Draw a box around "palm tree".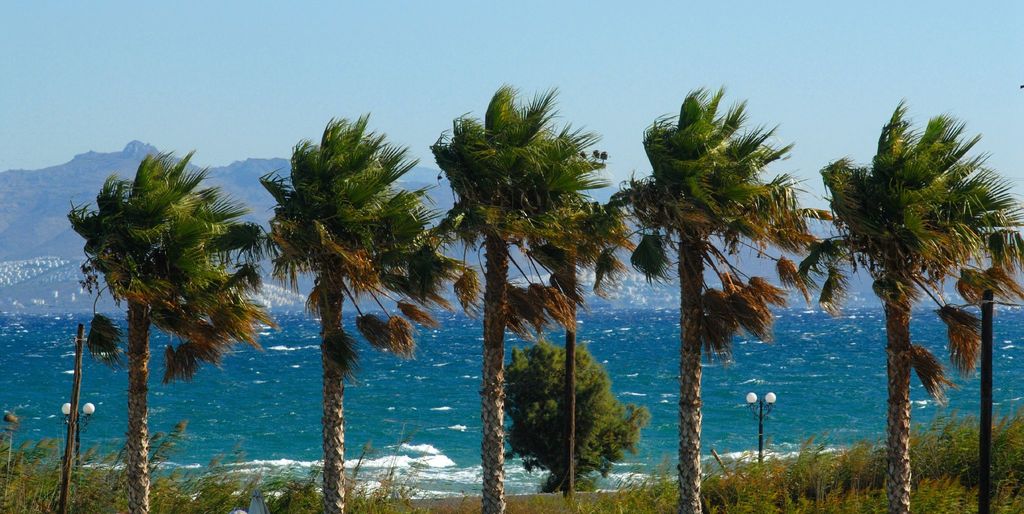
(257, 104, 477, 513).
